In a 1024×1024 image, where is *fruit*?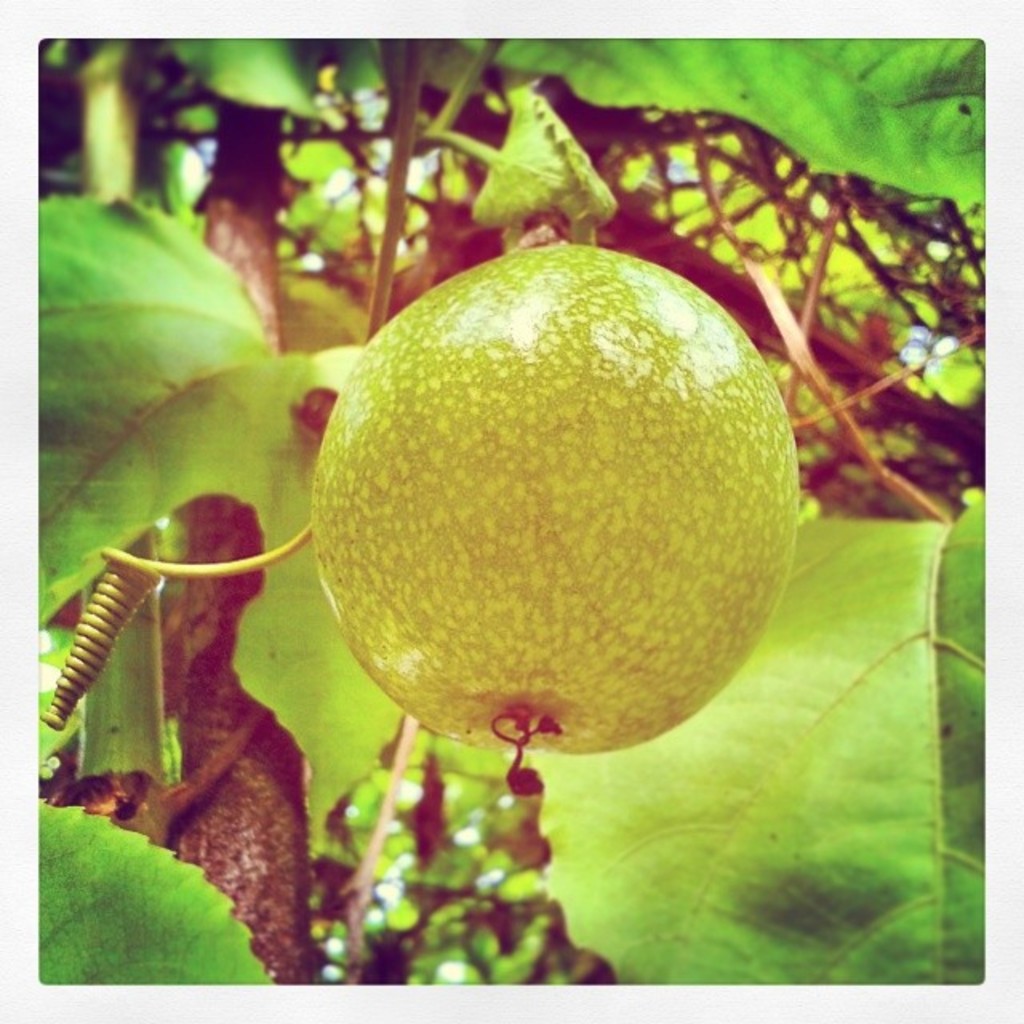
locate(312, 240, 797, 757).
